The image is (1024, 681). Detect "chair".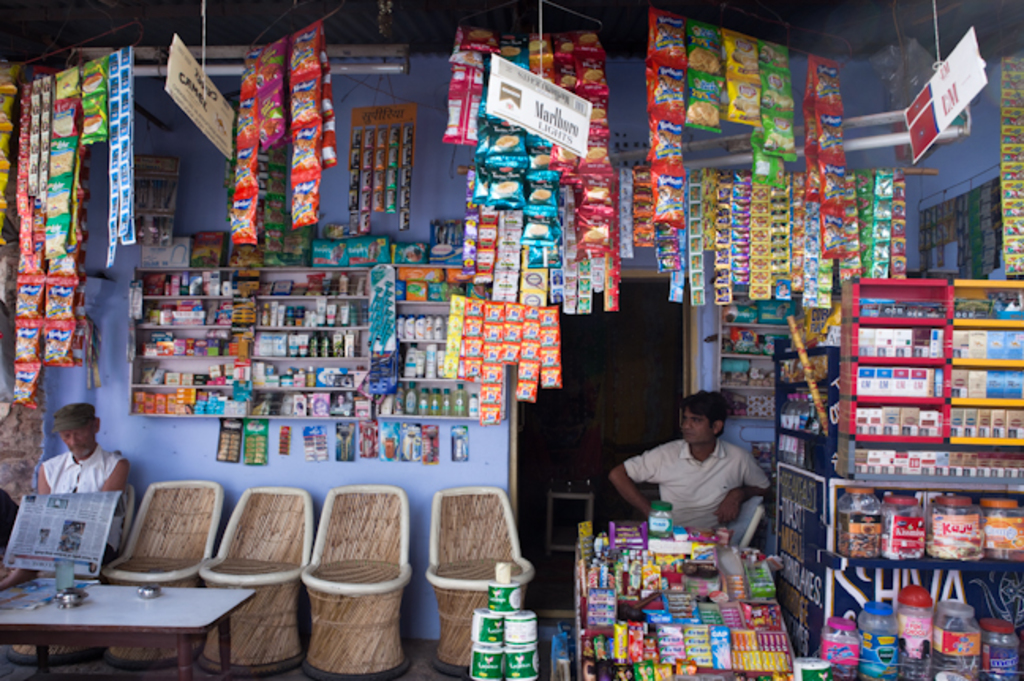
Detection: (left=95, top=477, right=226, bottom=675).
